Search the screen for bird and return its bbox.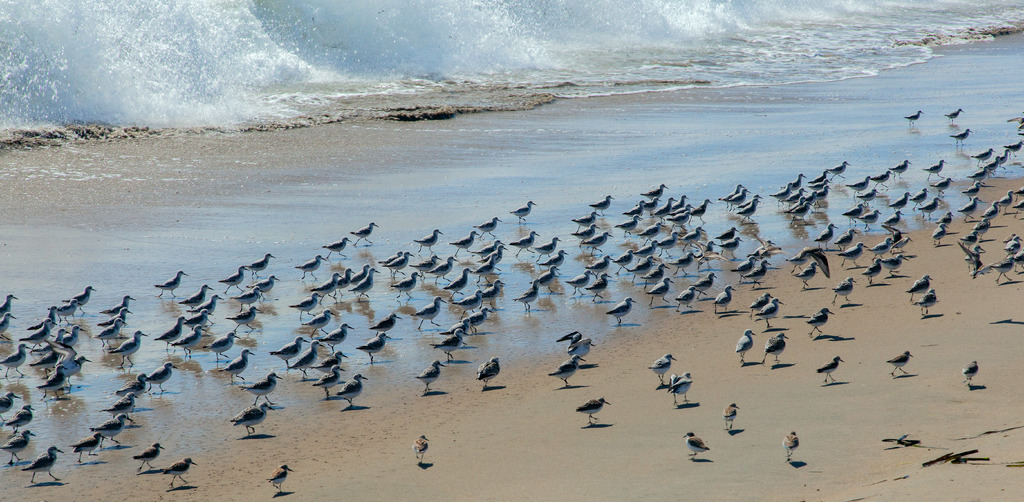
Found: region(350, 266, 378, 294).
